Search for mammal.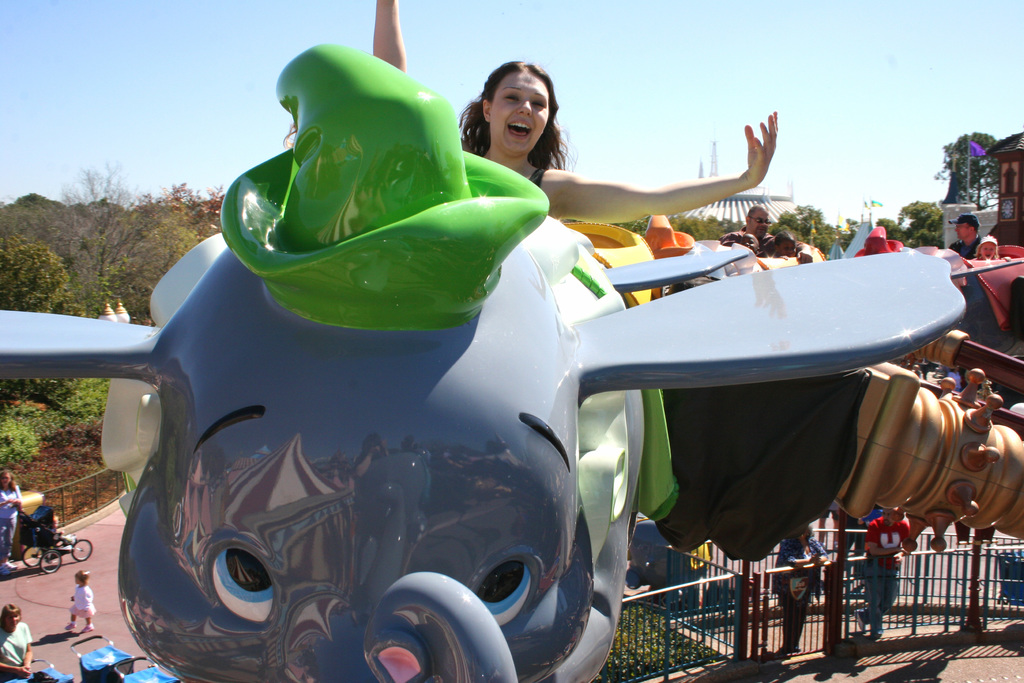
Found at (x1=369, y1=0, x2=775, y2=221).
